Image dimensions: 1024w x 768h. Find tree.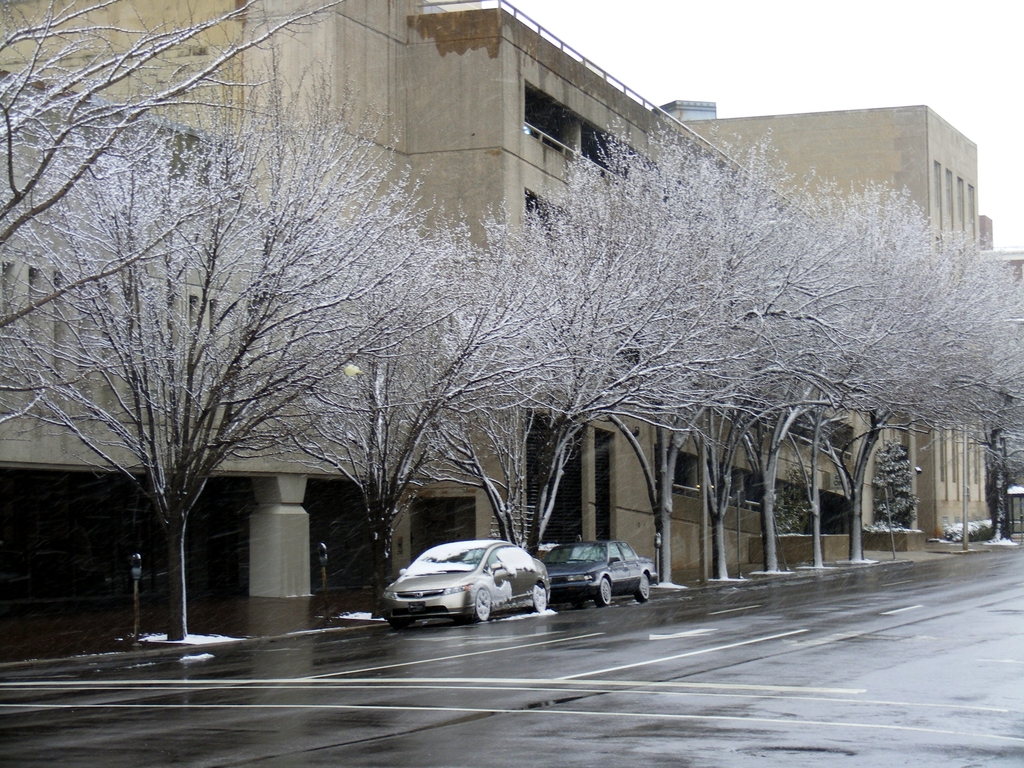
bbox(59, 69, 367, 647).
